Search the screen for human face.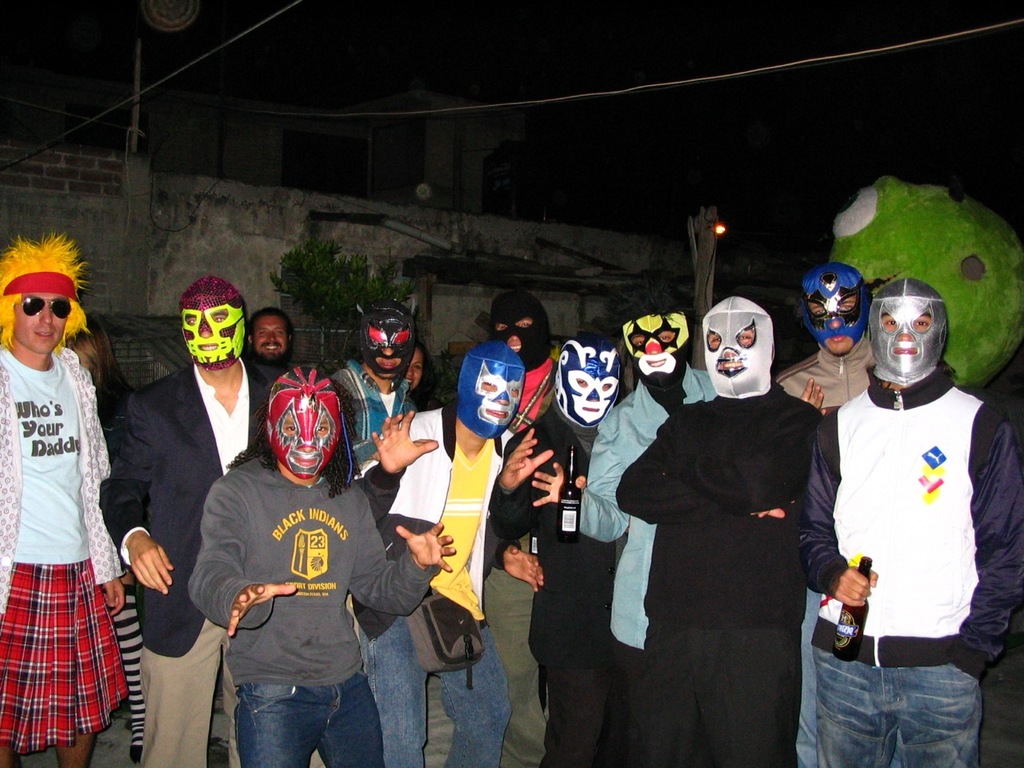
Found at x1=253 y1=318 x2=287 y2=354.
